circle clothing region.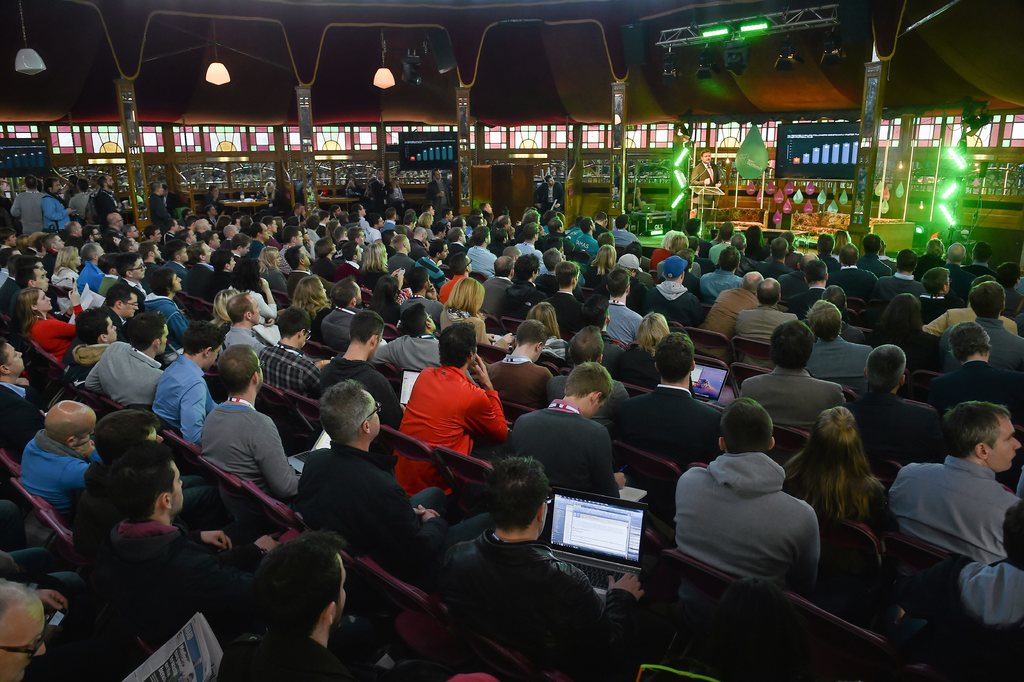
Region: BBox(362, 267, 385, 291).
